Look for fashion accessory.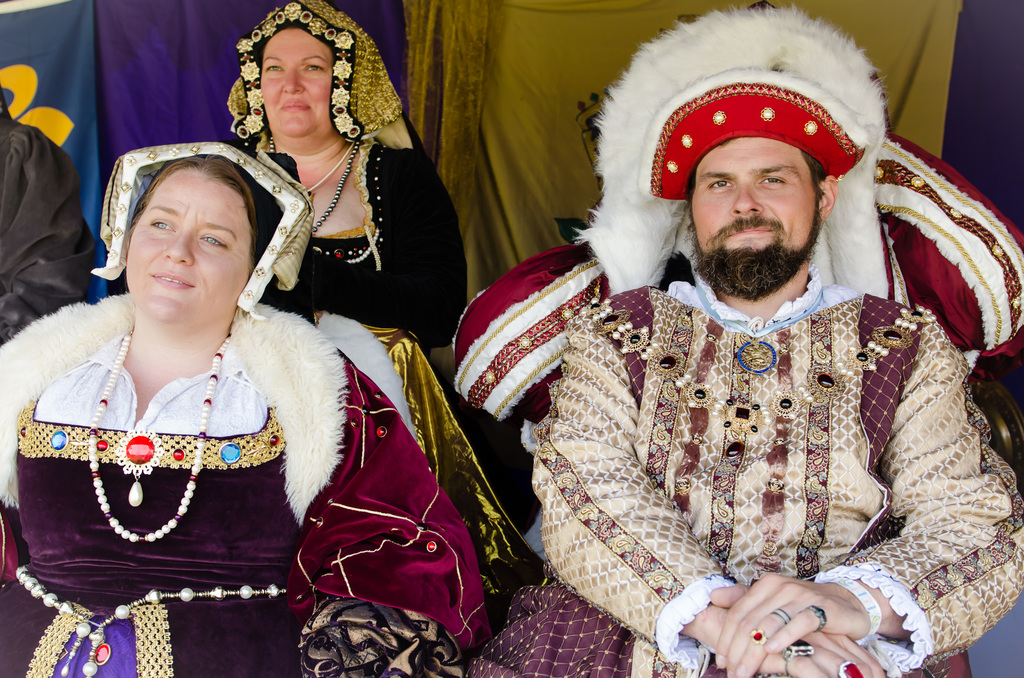
Found: crop(310, 147, 354, 189).
